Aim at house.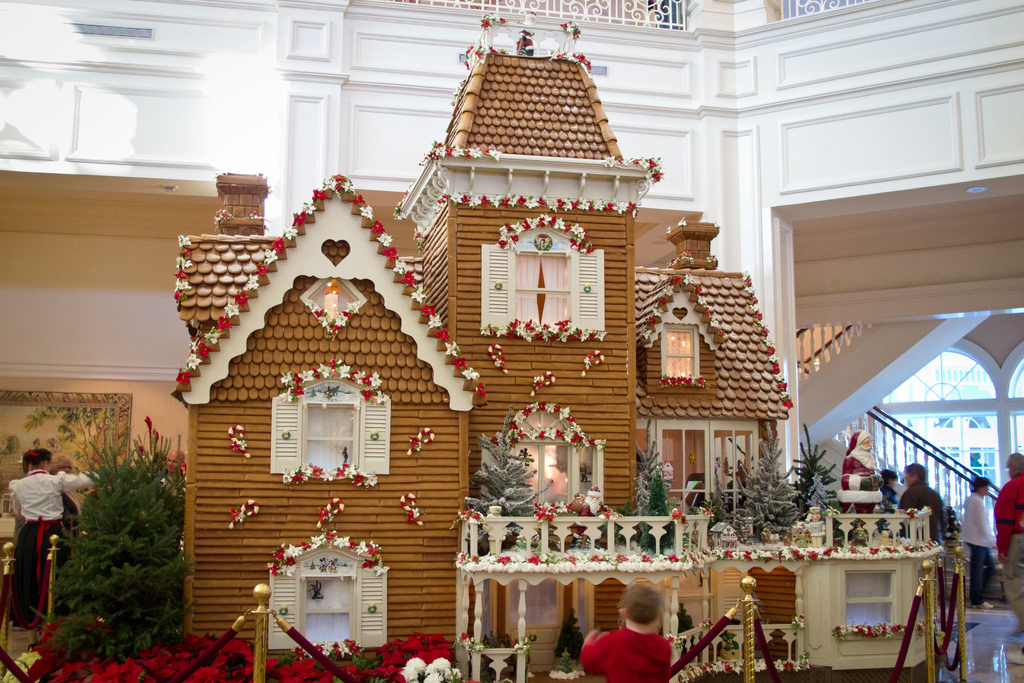
Aimed at 5:5:1020:682.
